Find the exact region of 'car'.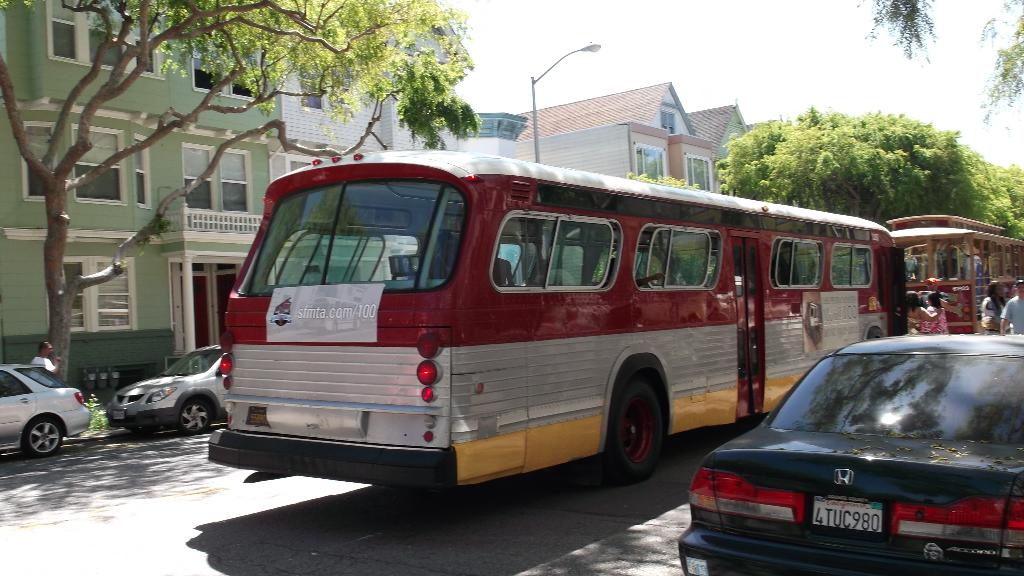
Exact region: [left=0, top=362, right=90, bottom=461].
